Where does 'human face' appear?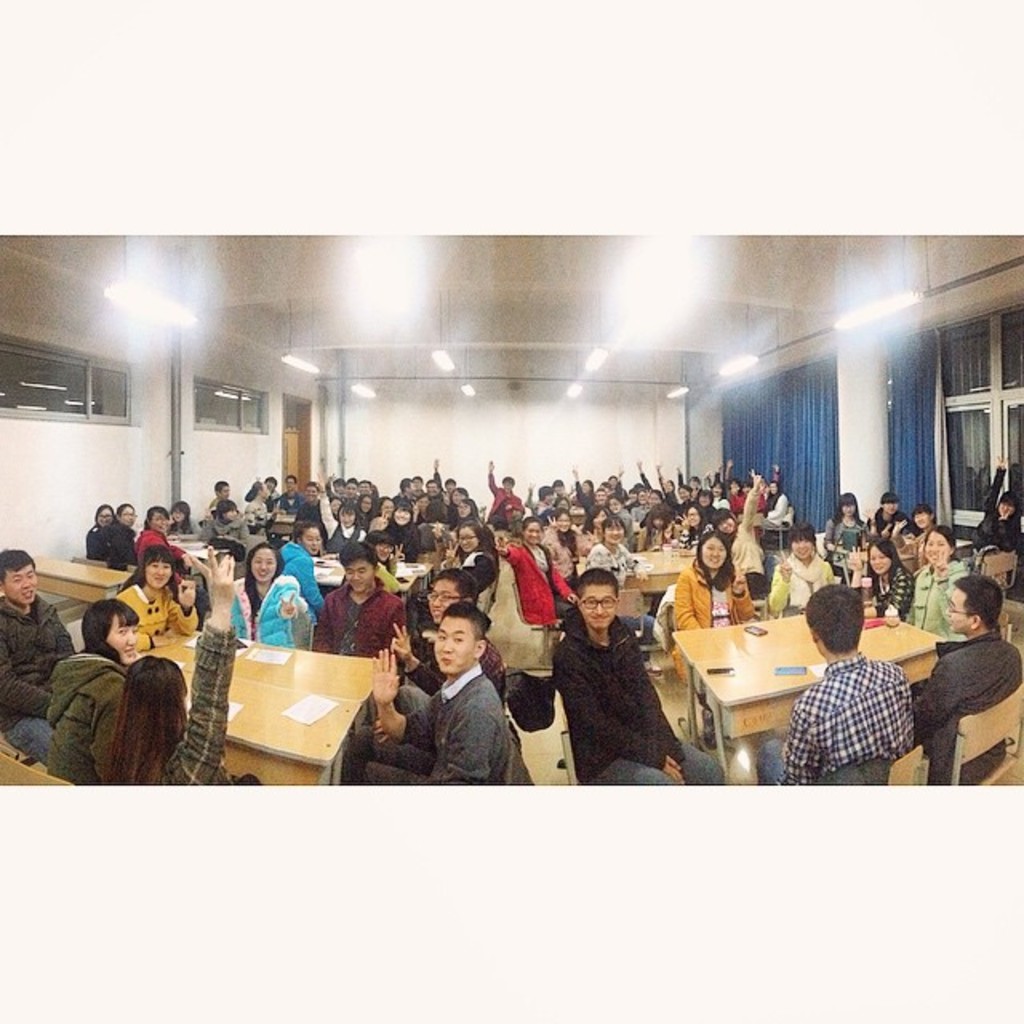
Appears at (x1=221, y1=504, x2=234, y2=522).
